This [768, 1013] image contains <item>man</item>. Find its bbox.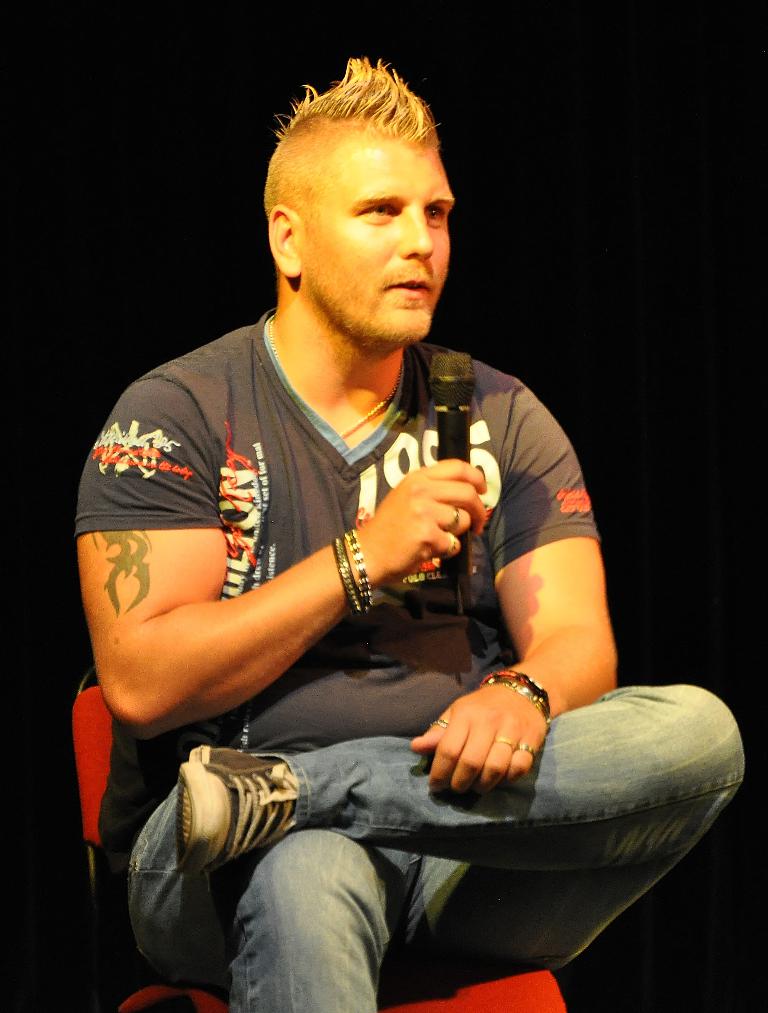
{"left": 69, "top": 73, "right": 646, "bottom": 975}.
